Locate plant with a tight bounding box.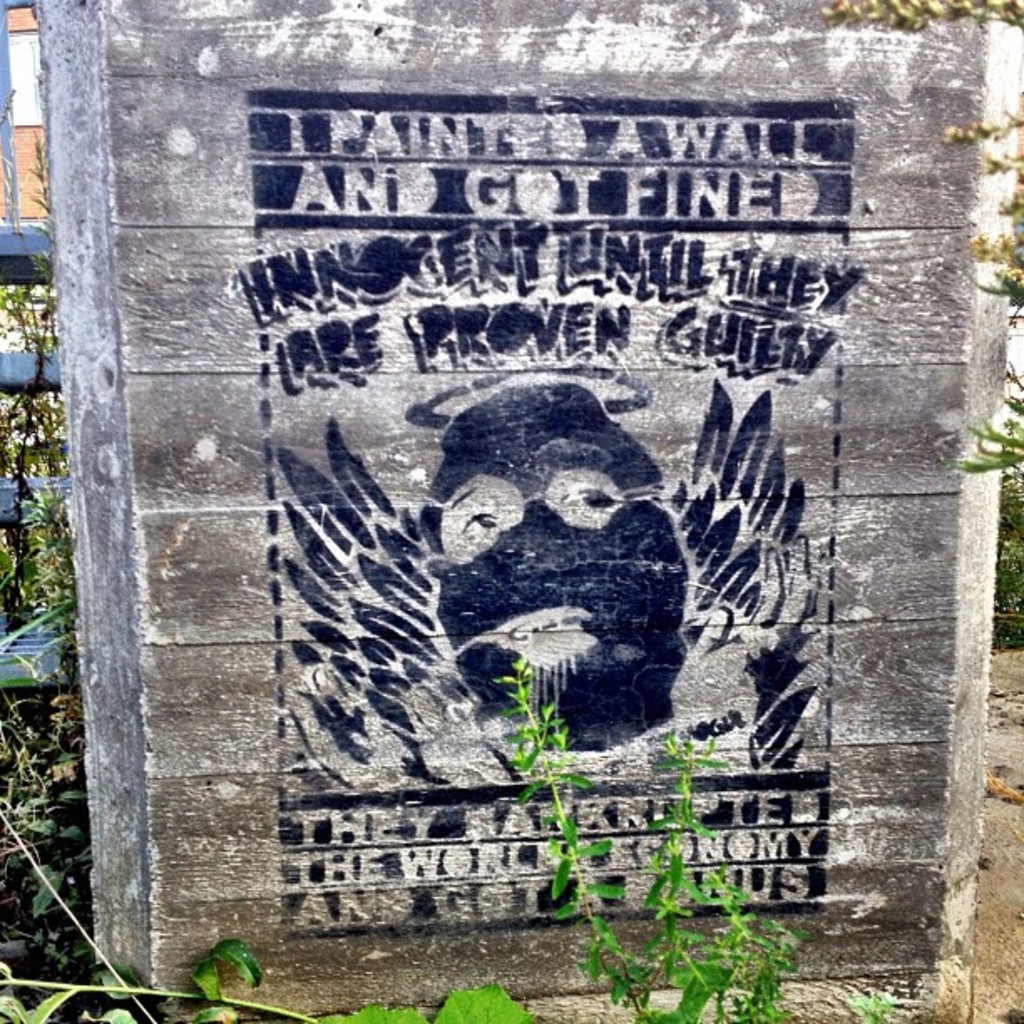
0, 112, 95, 970.
